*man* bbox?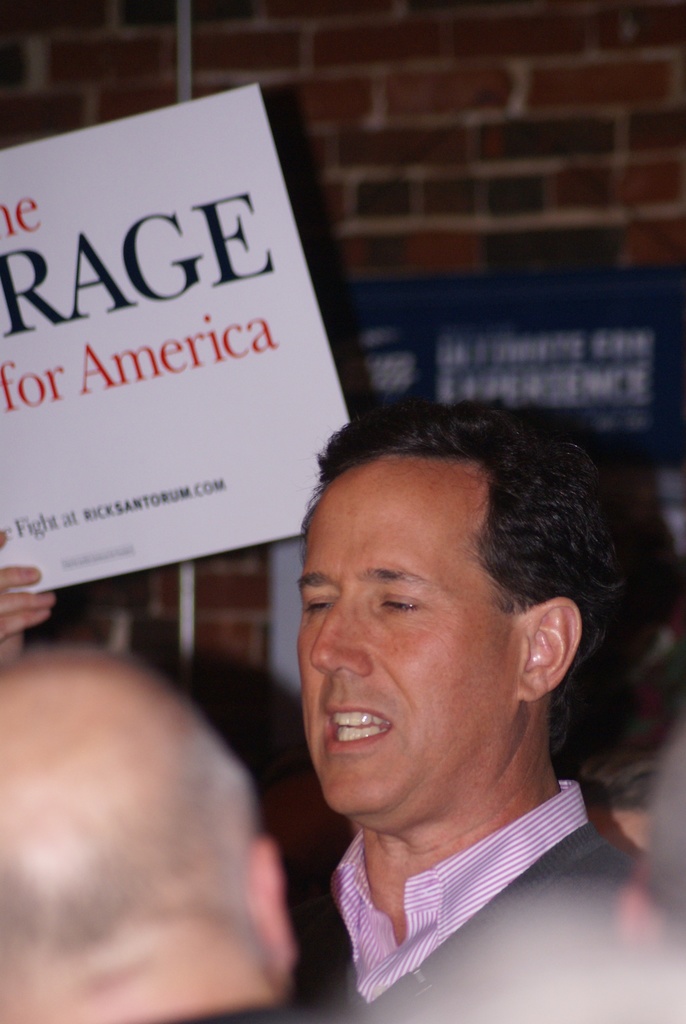
0, 641, 339, 1023
